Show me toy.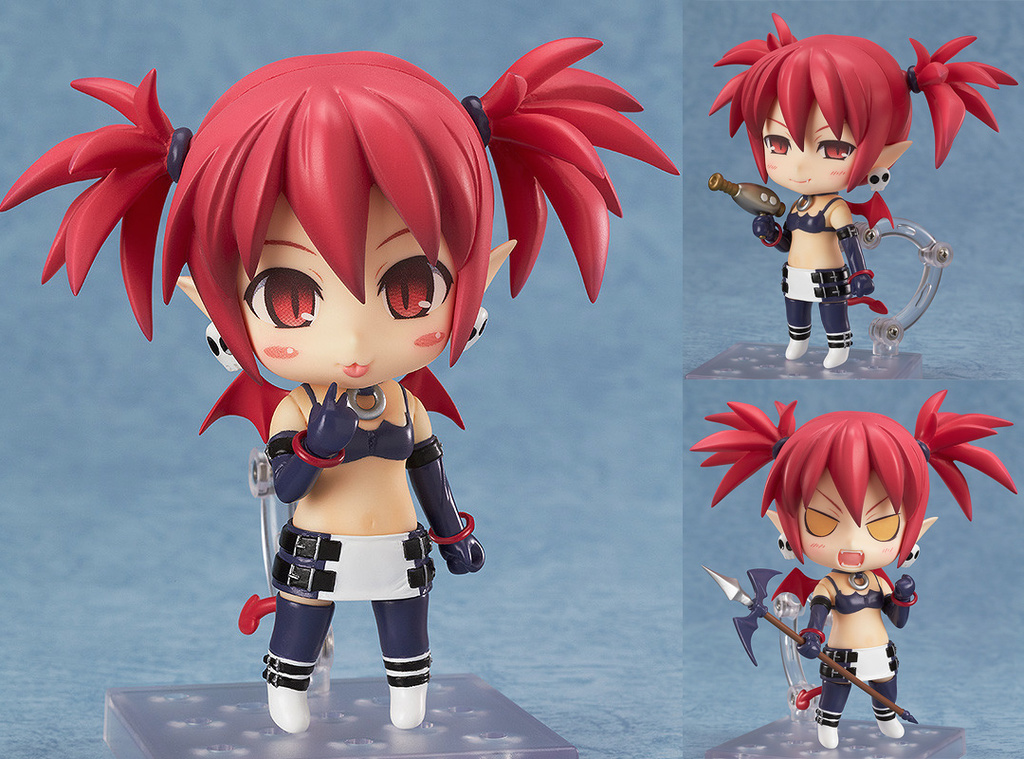
toy is here: 676 381 1023 751.
